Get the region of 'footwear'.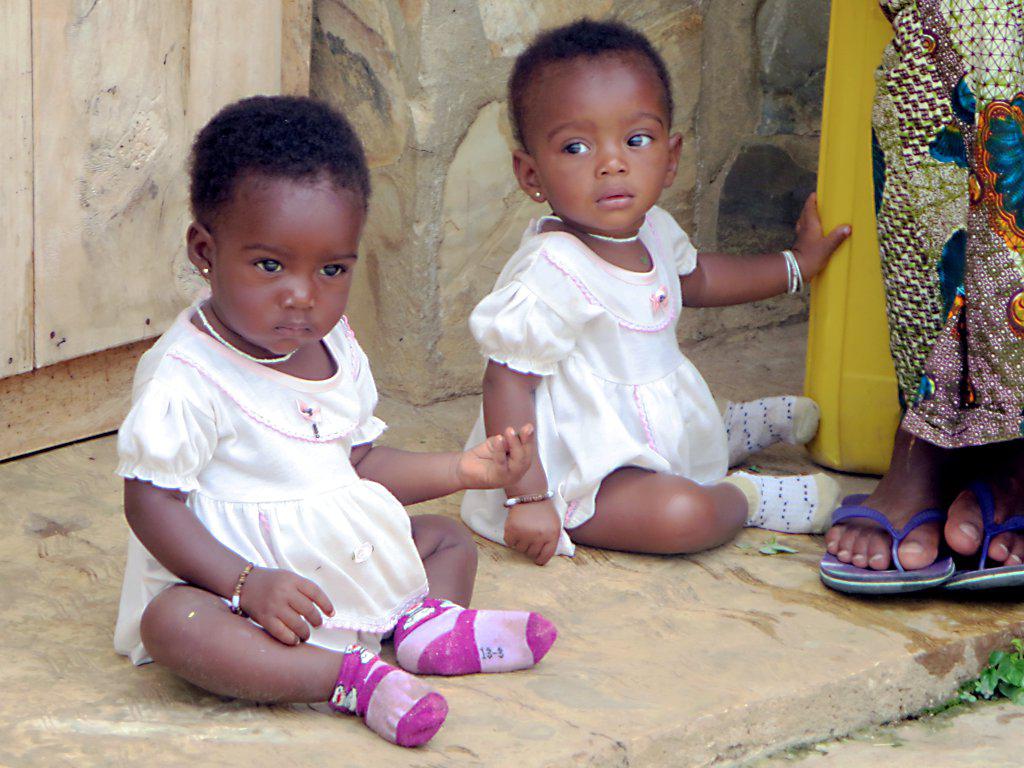
pyautogui.locateOnScreen(815, 491, 961, 595).
